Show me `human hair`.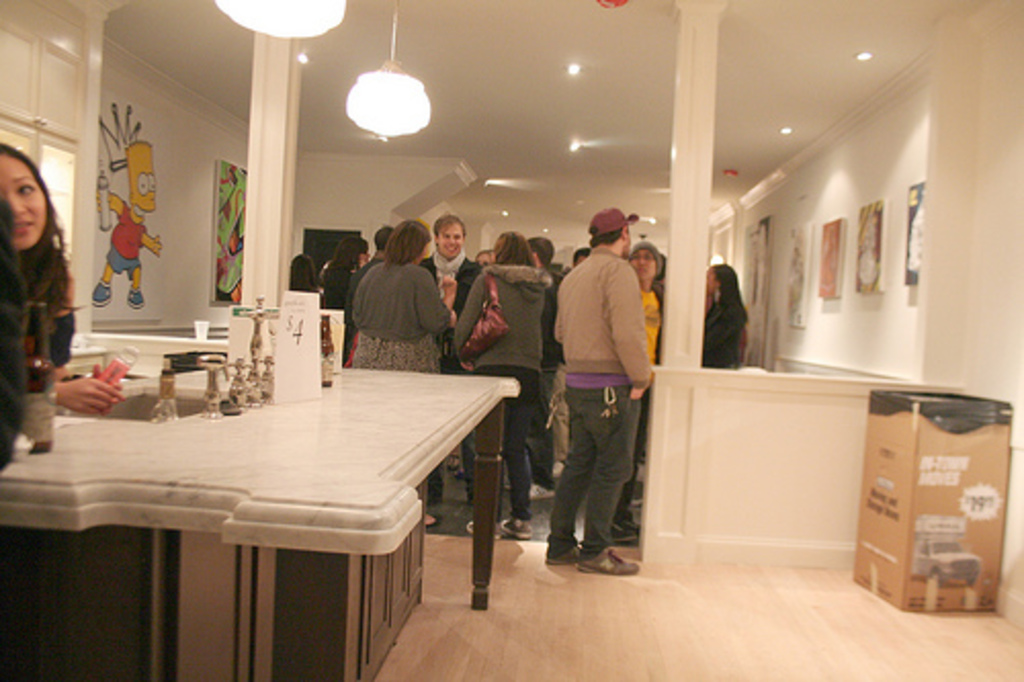
`human hair` is here: select_region(383, 217, 432, 266).
